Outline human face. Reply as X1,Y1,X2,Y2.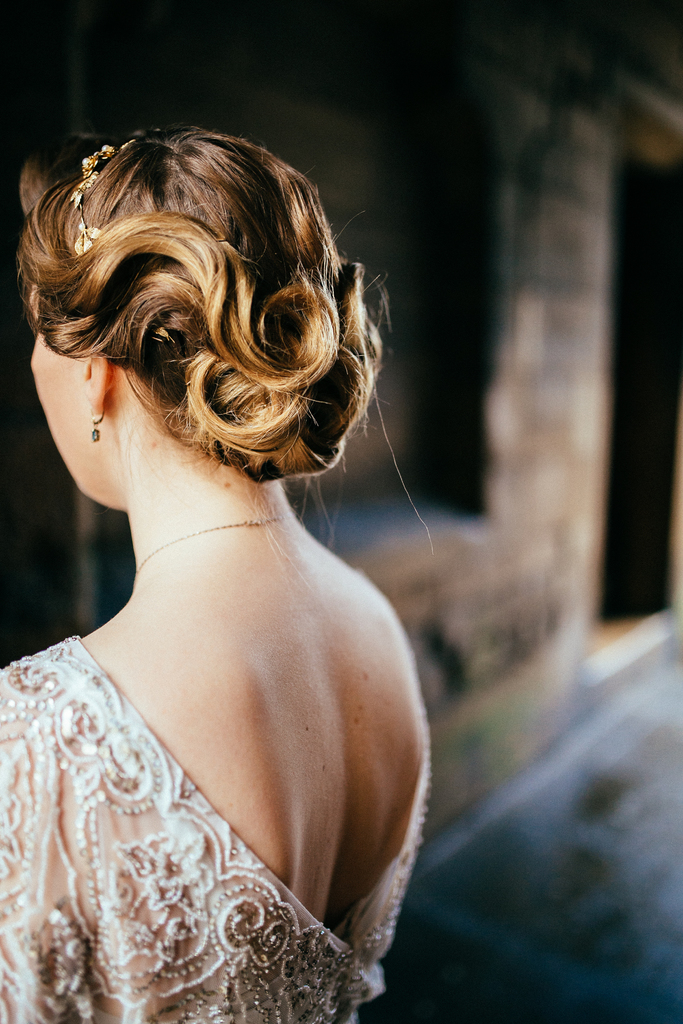
15,326,108,504.
